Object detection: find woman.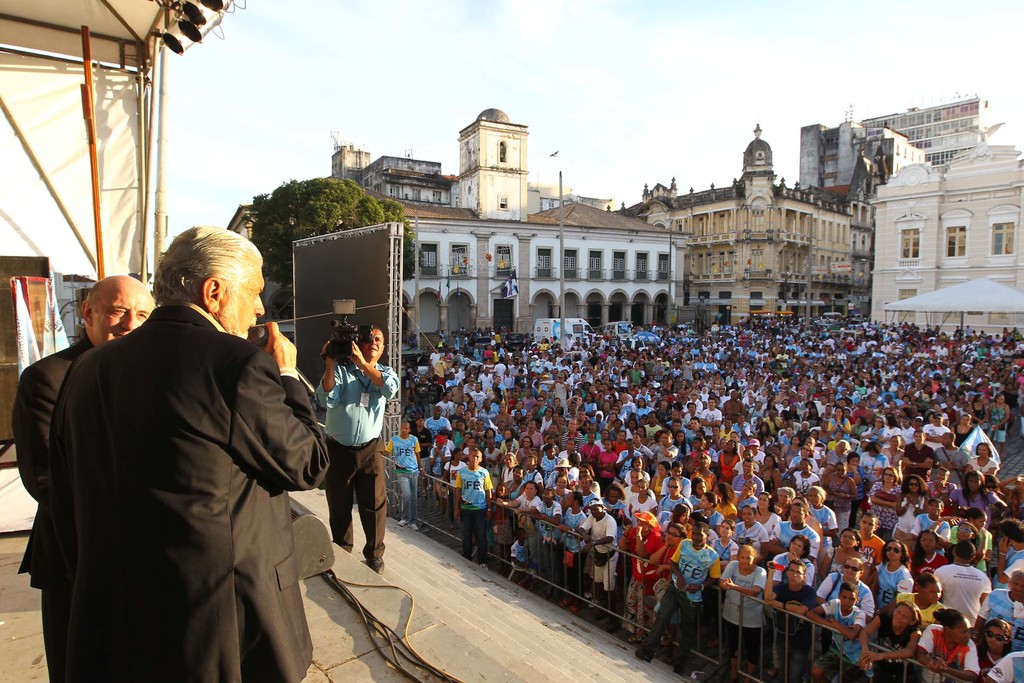
[707,520,741,575].
